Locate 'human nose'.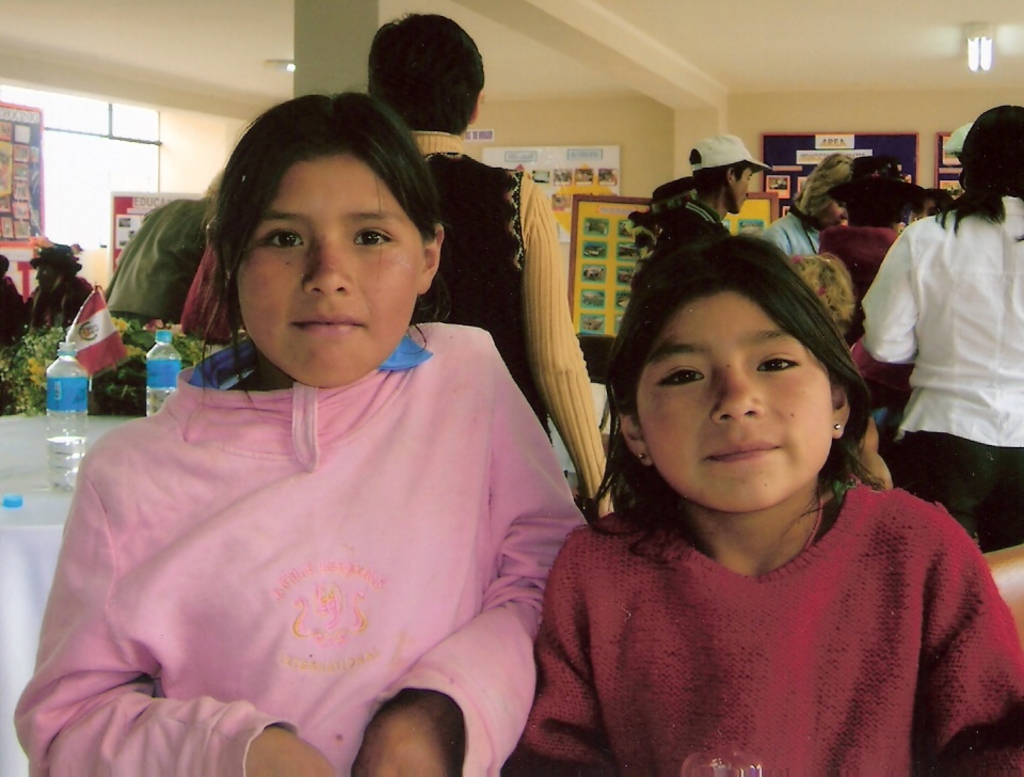
Bounding box: bbox=[711, 365, 766, 418].
